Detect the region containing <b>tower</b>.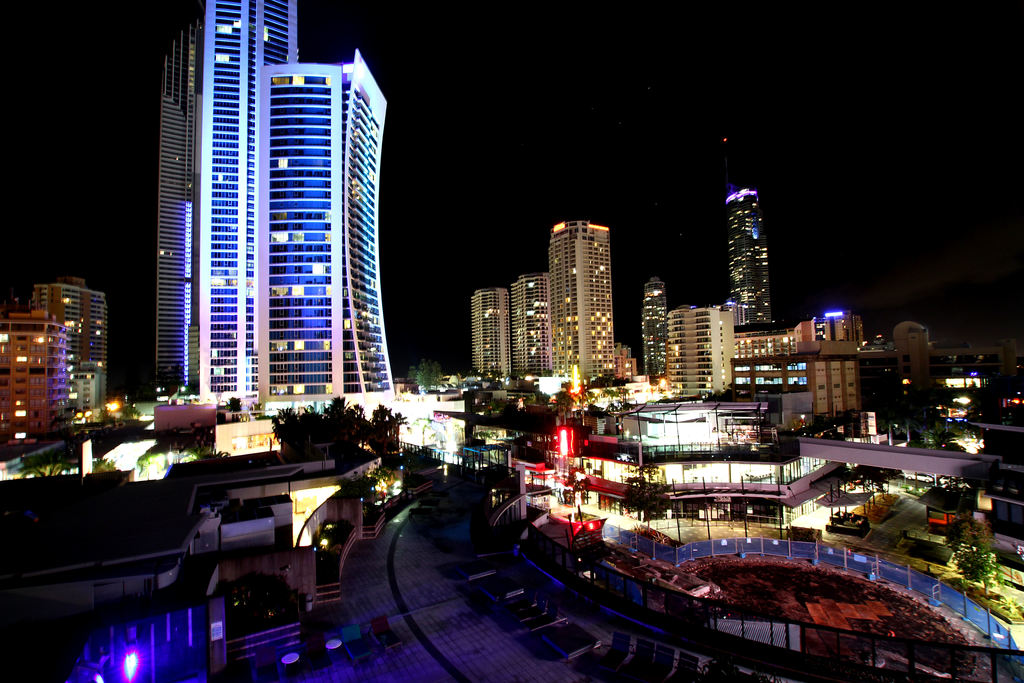
(left=712, top=163, right=792, bottom=317).
